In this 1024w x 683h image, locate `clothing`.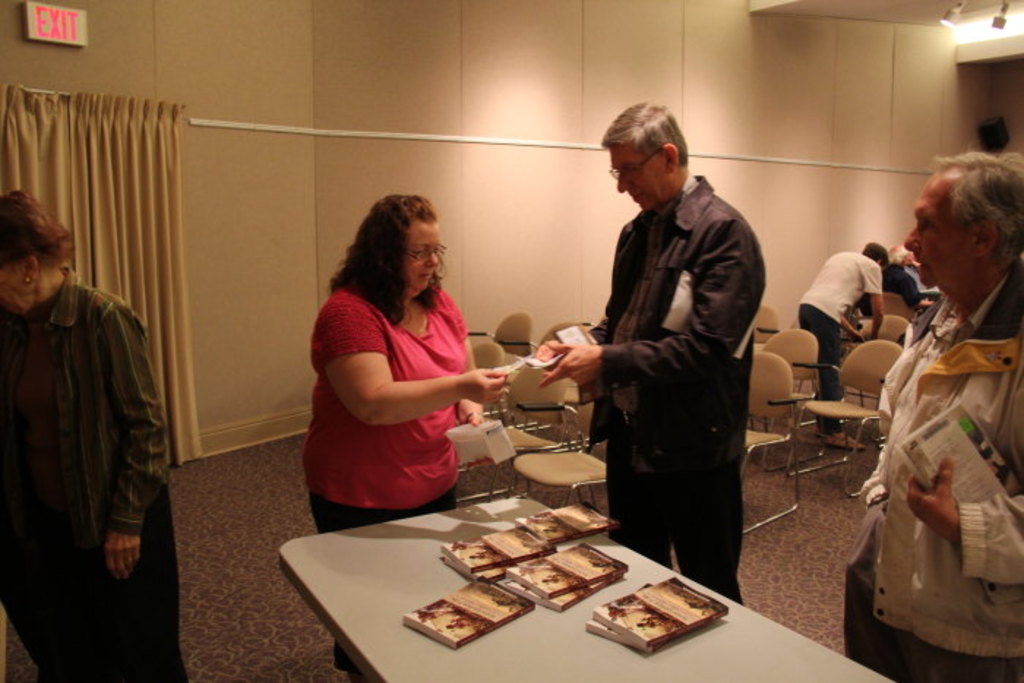
Bounding box: (left=294, top=288, right=456, bottom=664).
